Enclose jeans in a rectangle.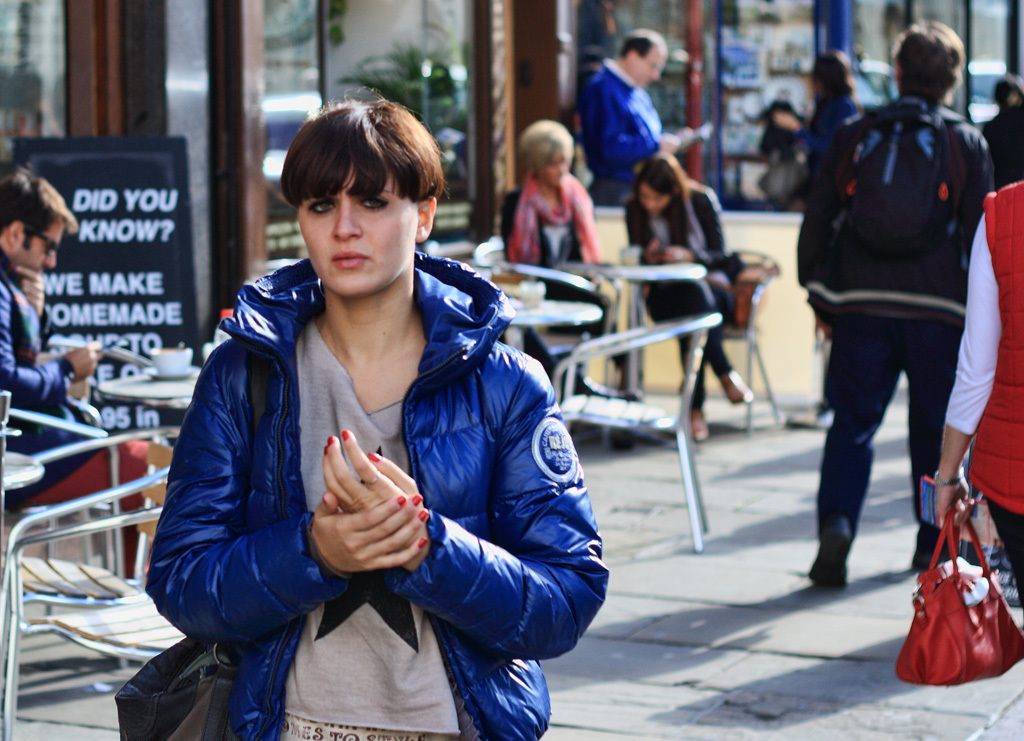
x1=643 y1=280 x2=728 y2=410.
